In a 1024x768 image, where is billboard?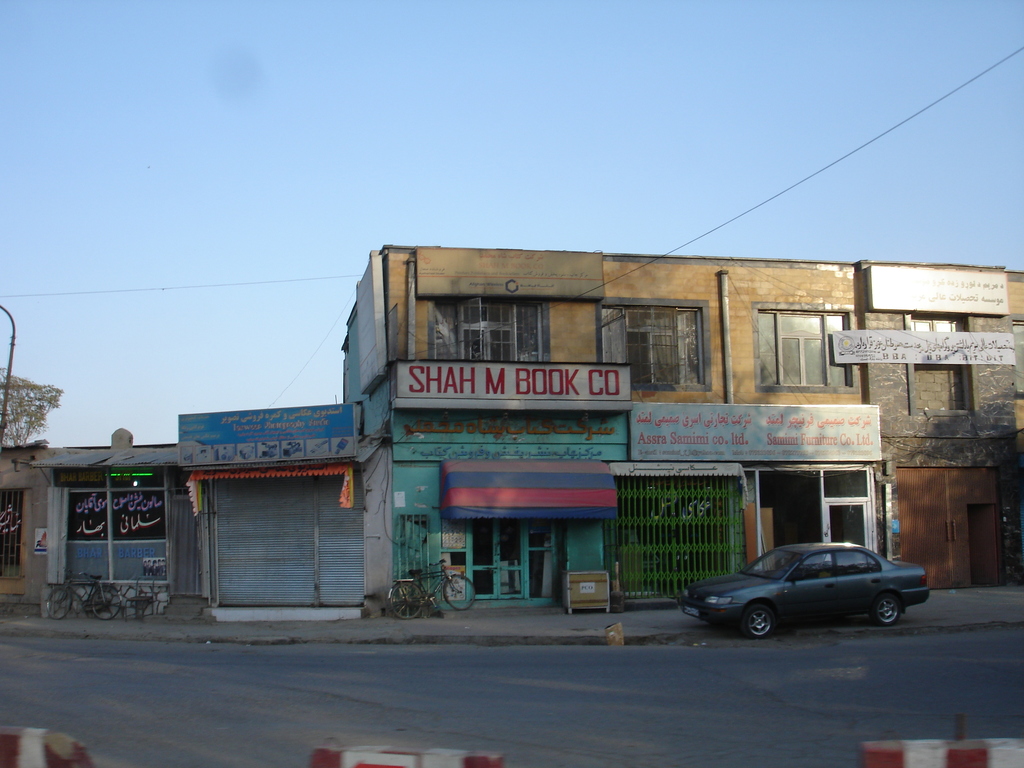
{"x1": 627, "y1": 403, "x2": 886, "y2": 463}.
